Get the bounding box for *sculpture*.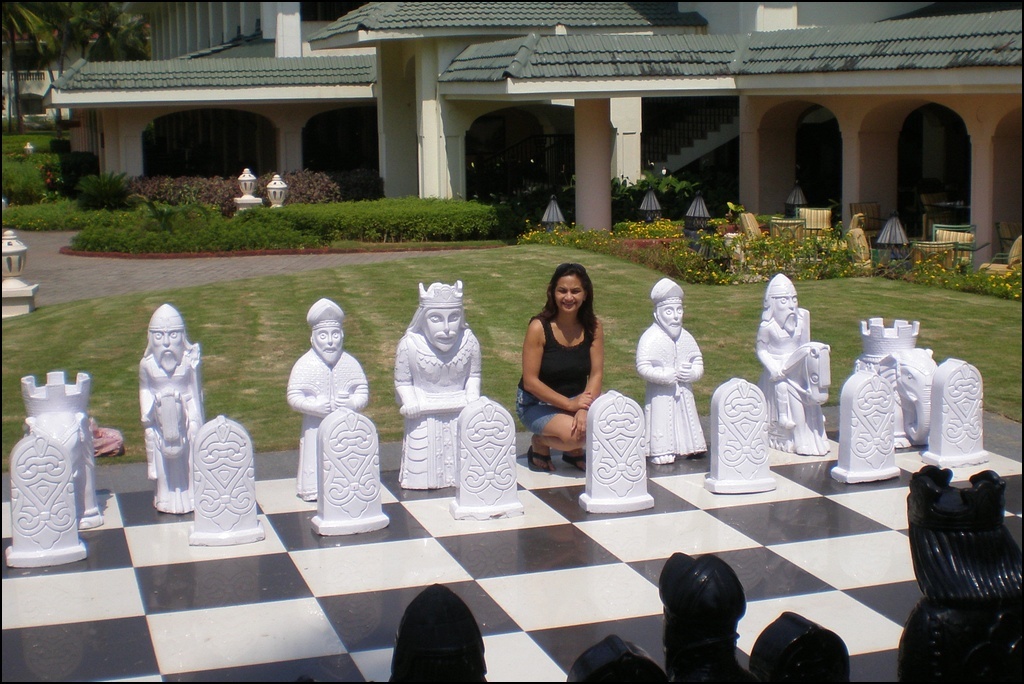
276,279,379,542.
